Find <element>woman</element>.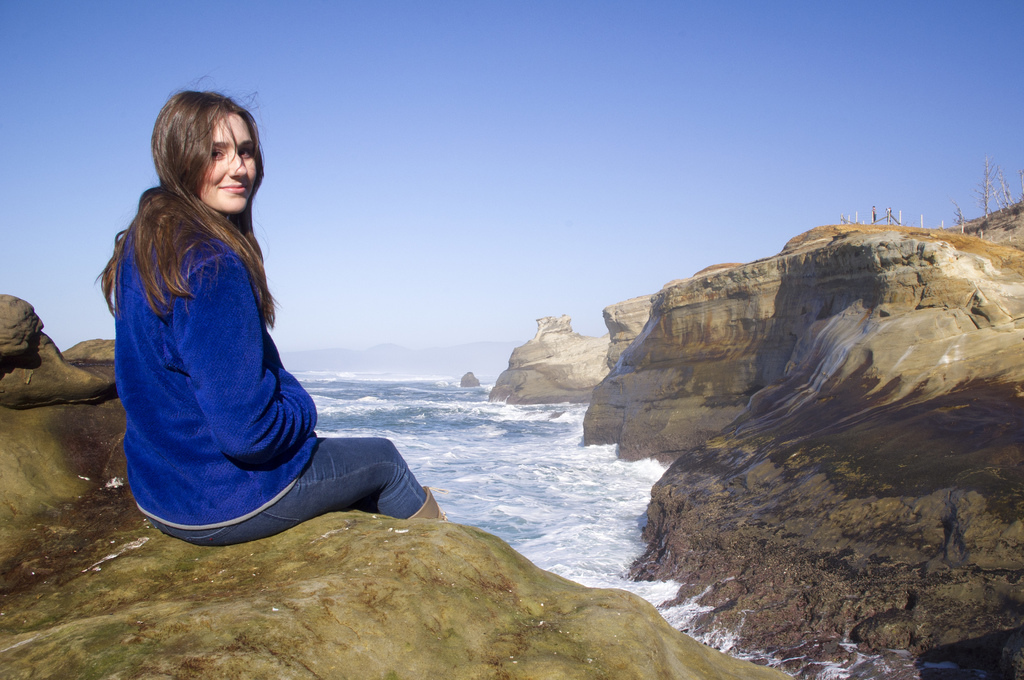
bbox=[111, 116, 423, 570].
